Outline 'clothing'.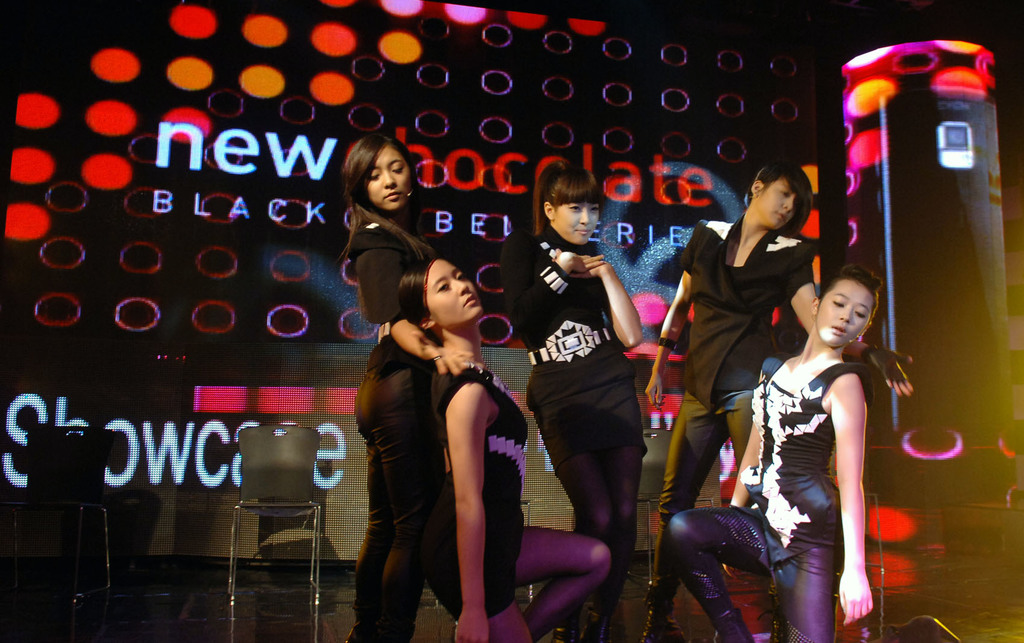
Outline: bbox=[493, 216, 655, 462].
